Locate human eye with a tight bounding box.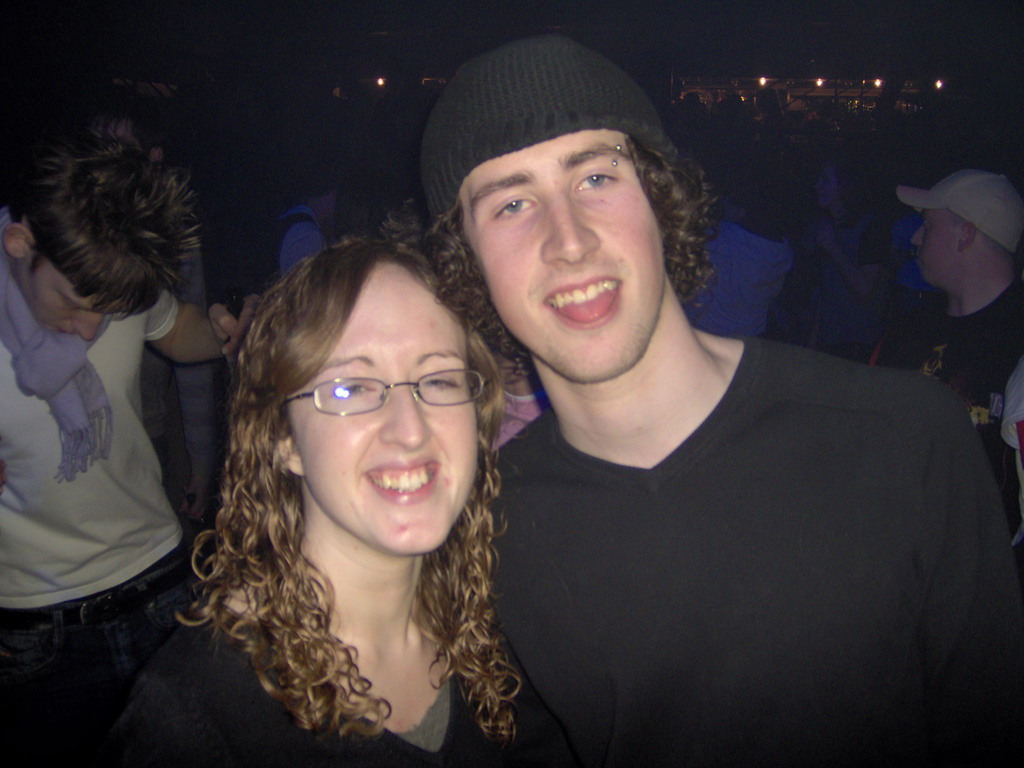
pyautogui.locateOnScreen(571, 166, 621, 193).
